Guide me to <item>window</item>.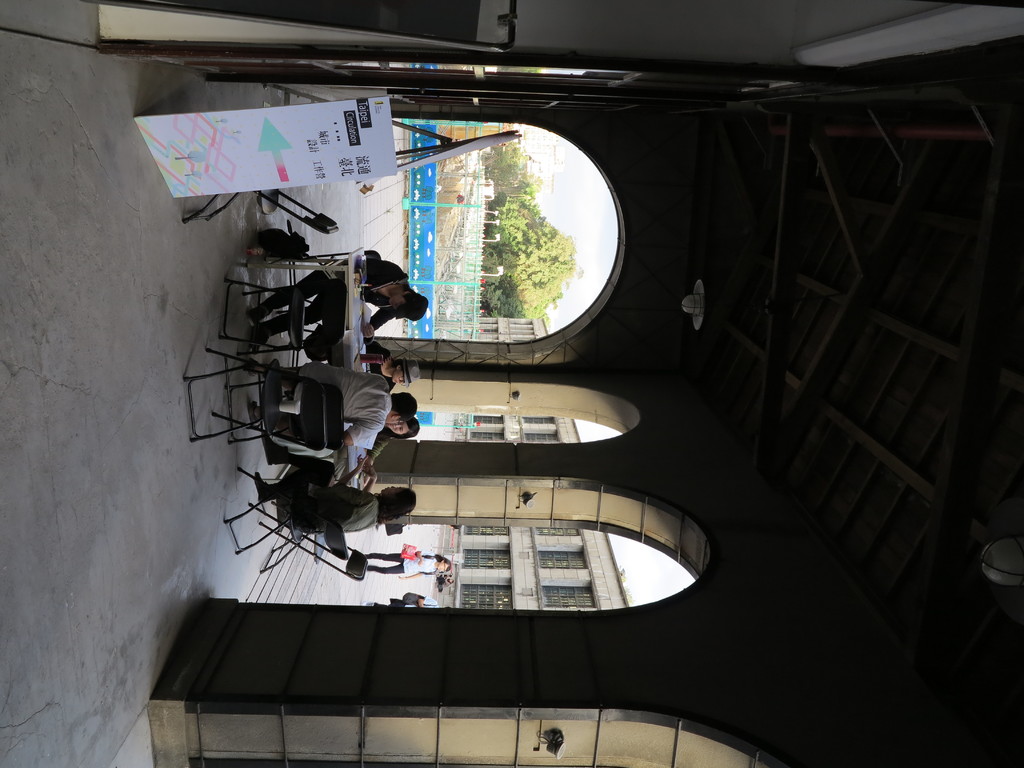
Guidance: Rect(518, 413, 556, 425).
